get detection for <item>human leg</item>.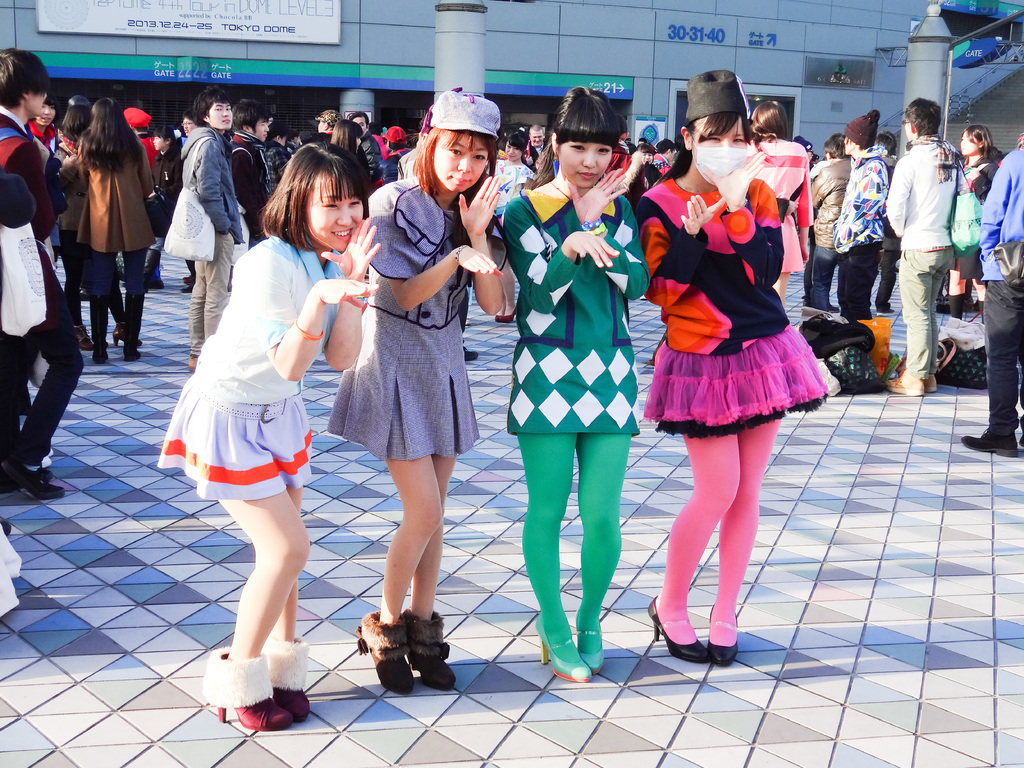
Detection: 357 456 456 689.
